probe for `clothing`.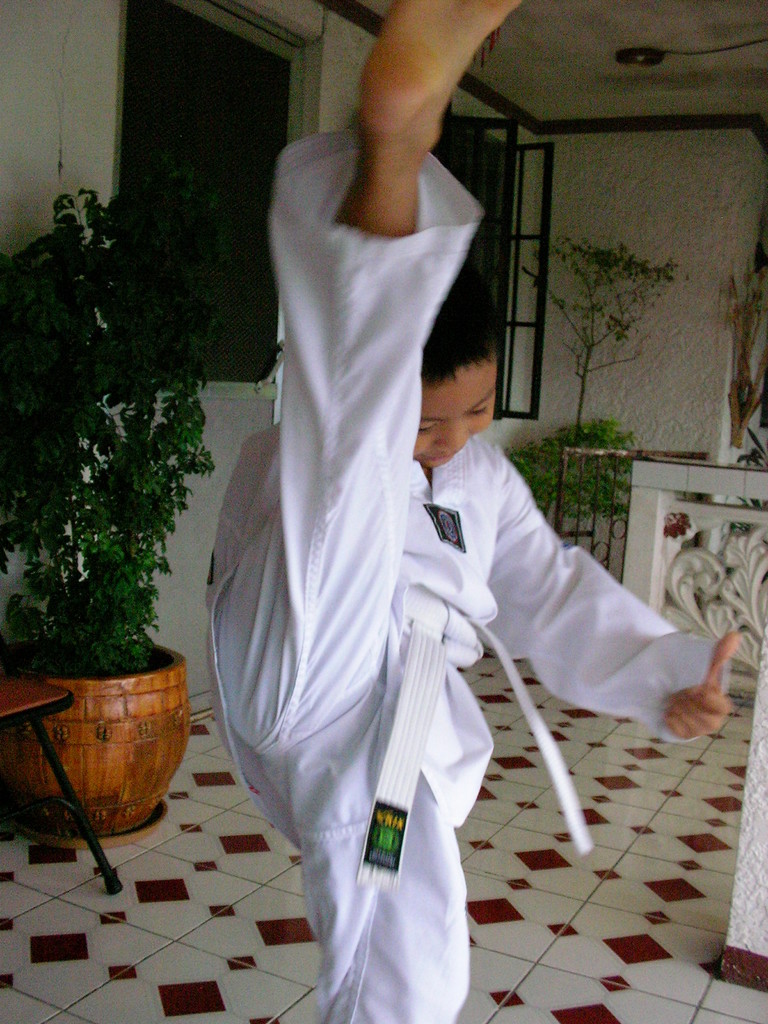
Probe result: locate(207, 150, 680, 993).
